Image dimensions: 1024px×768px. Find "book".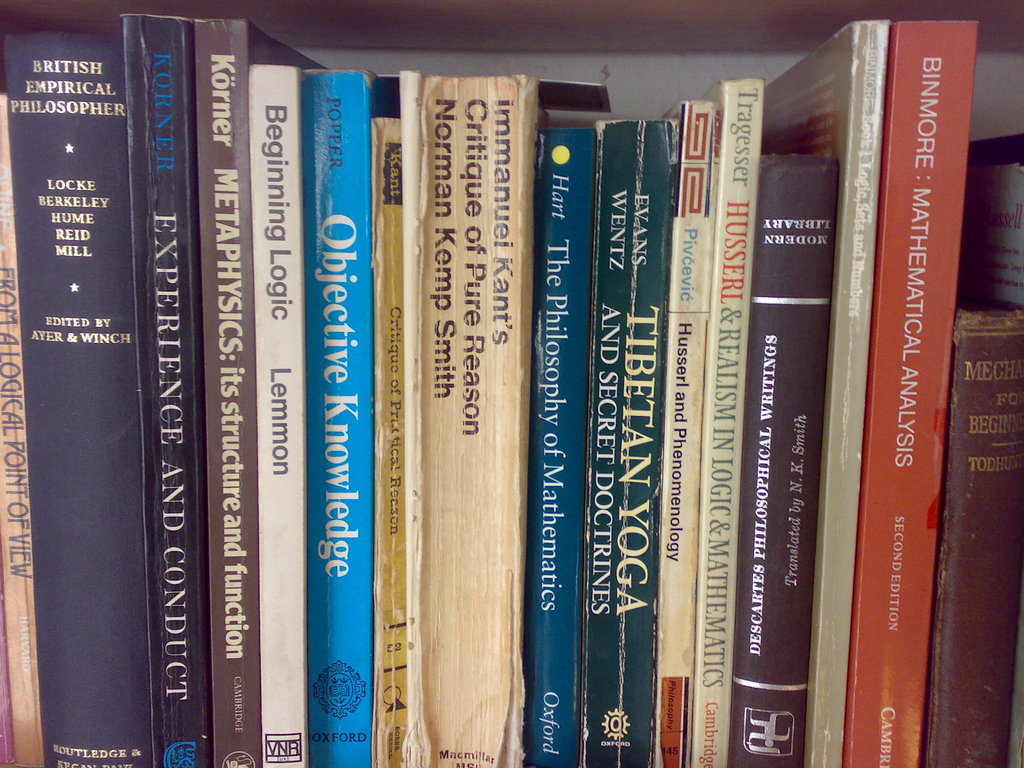
region(255, 61, 300, 767).
